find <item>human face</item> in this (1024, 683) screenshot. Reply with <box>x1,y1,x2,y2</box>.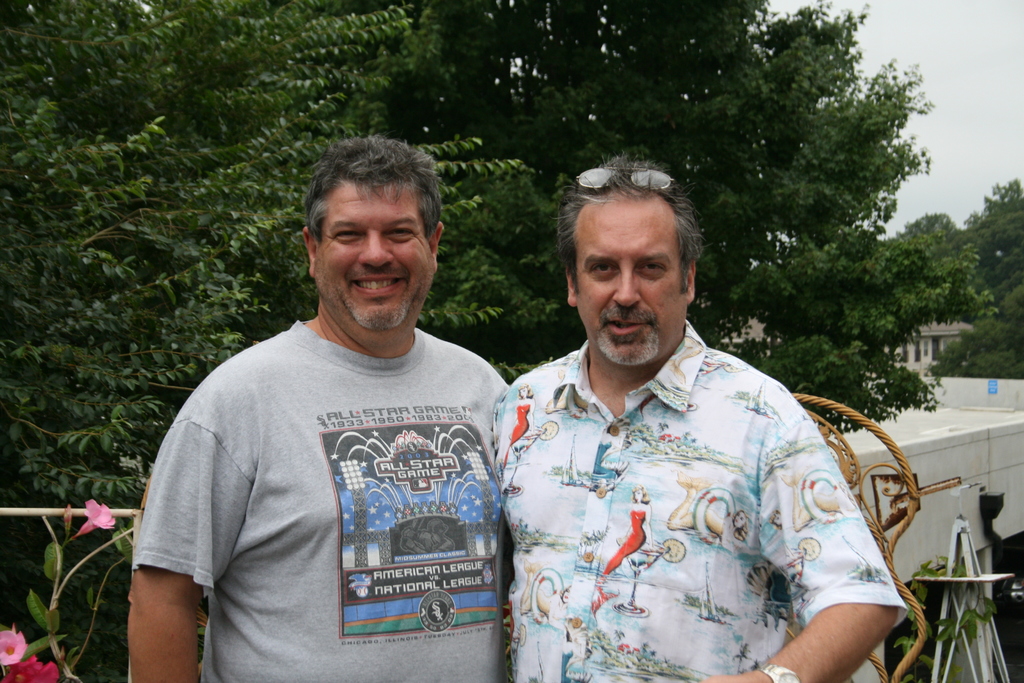
<box>312,189,431,333</box>.
